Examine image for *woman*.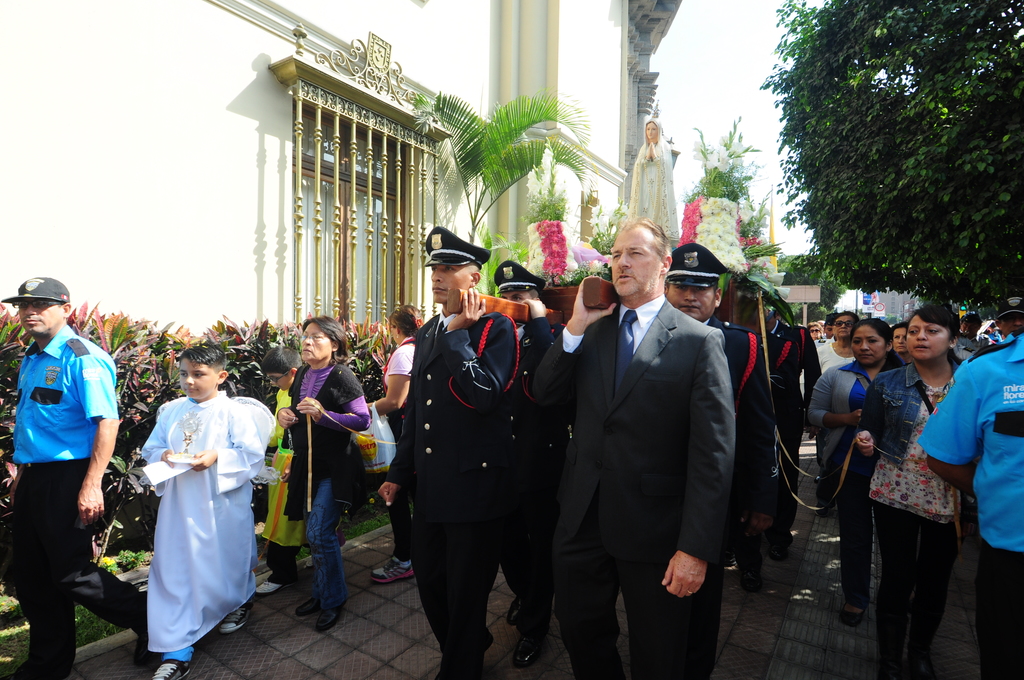
Examination result: 850 305 968 679.
